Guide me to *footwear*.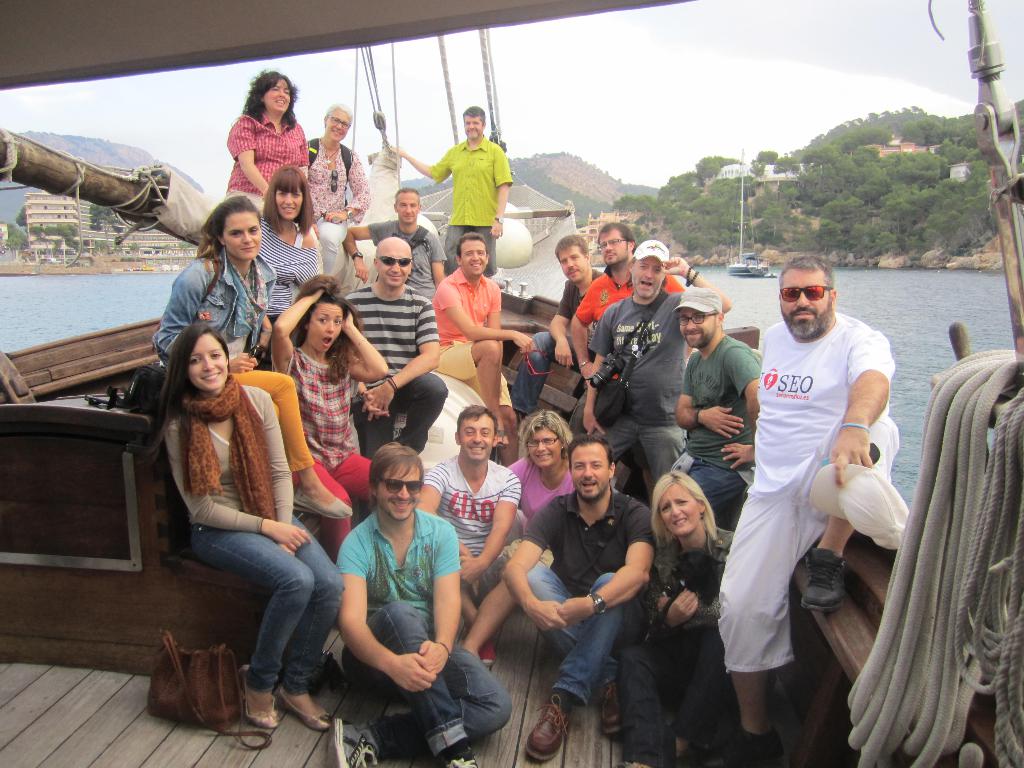
Guidance: 279 680 340 735.
